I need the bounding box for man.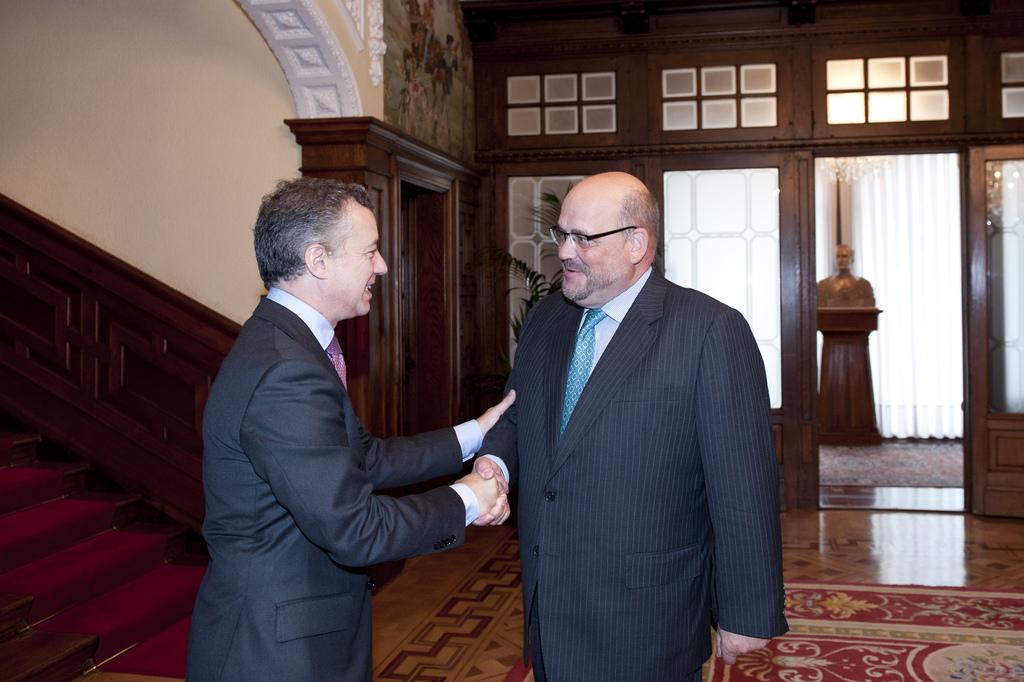
Here it is: BBox(191, 178, 514, 681).
